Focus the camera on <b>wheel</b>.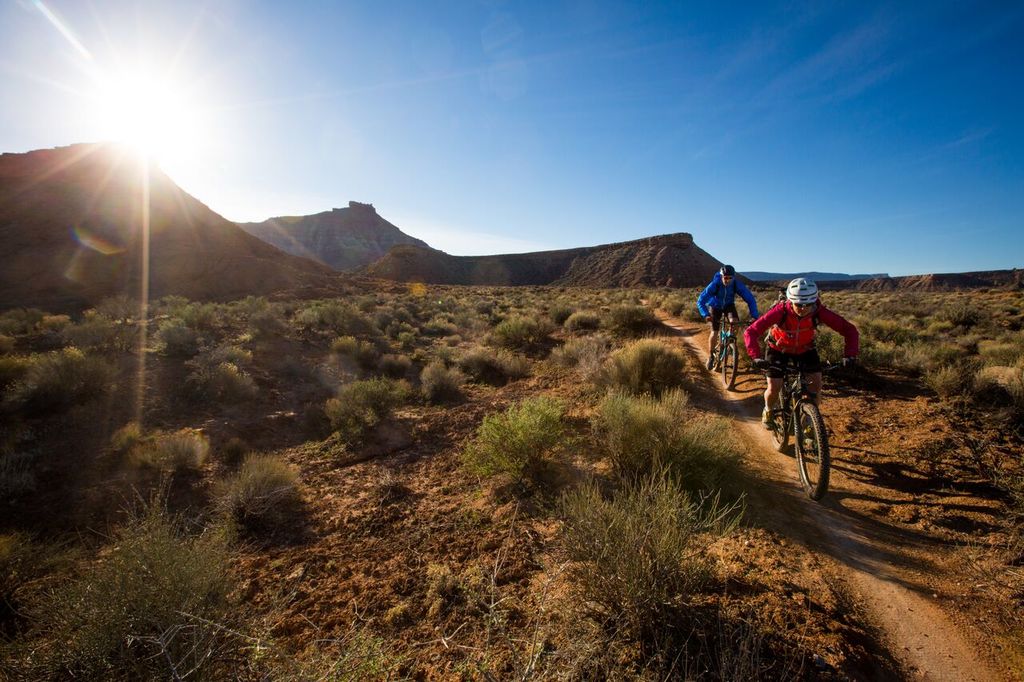
Focus region: bbox(786, 383, 843, 493).
